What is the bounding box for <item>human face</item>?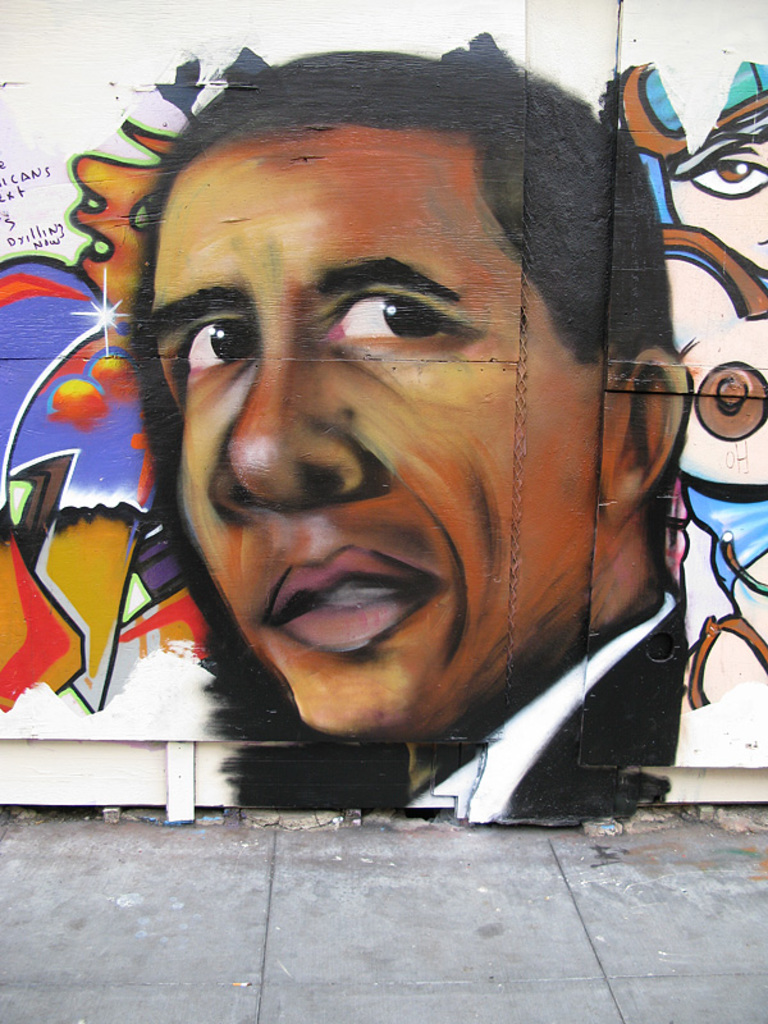
bbox(143, 124, 607, 741).
